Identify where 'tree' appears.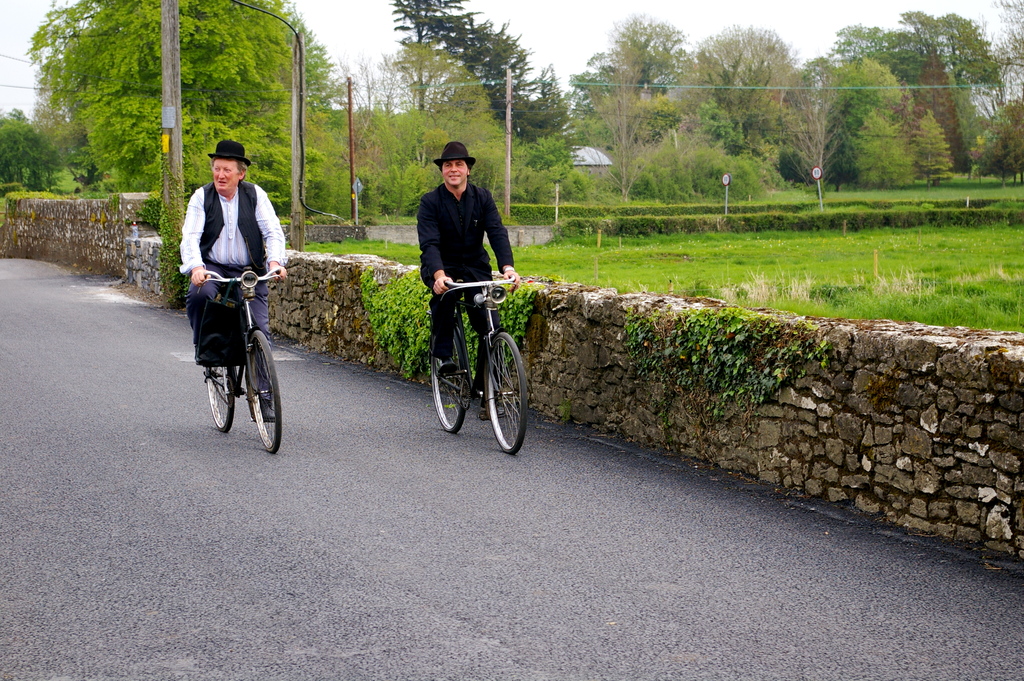
Appears at 971:0:1023:127.
